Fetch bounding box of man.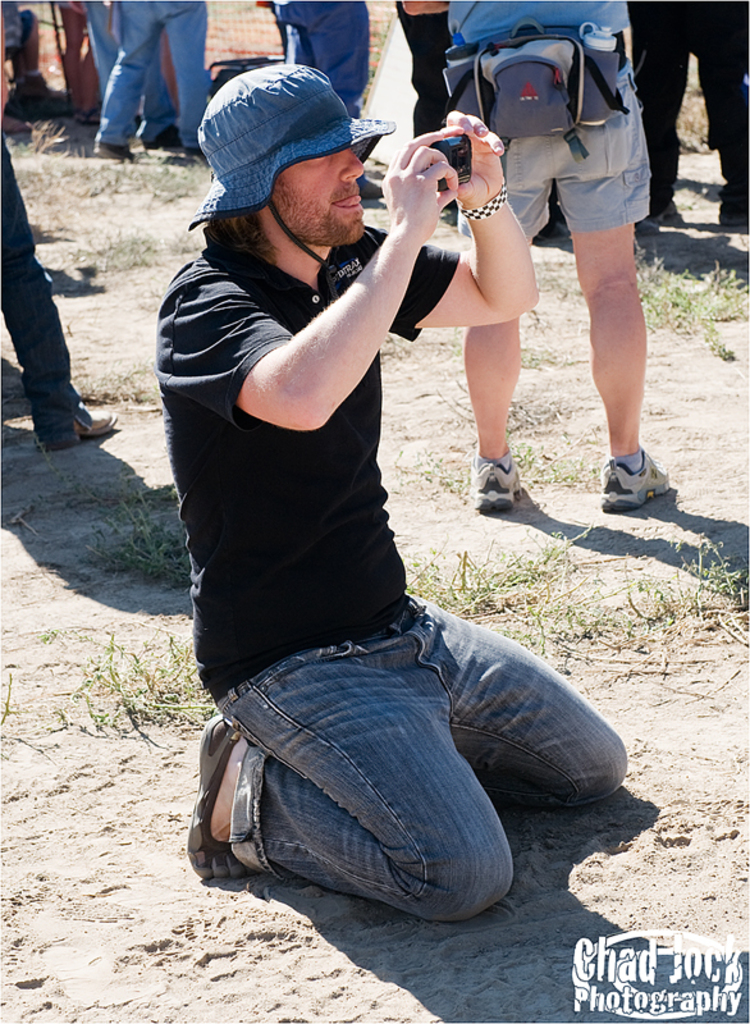
Bbox: 147,50,622,919.
